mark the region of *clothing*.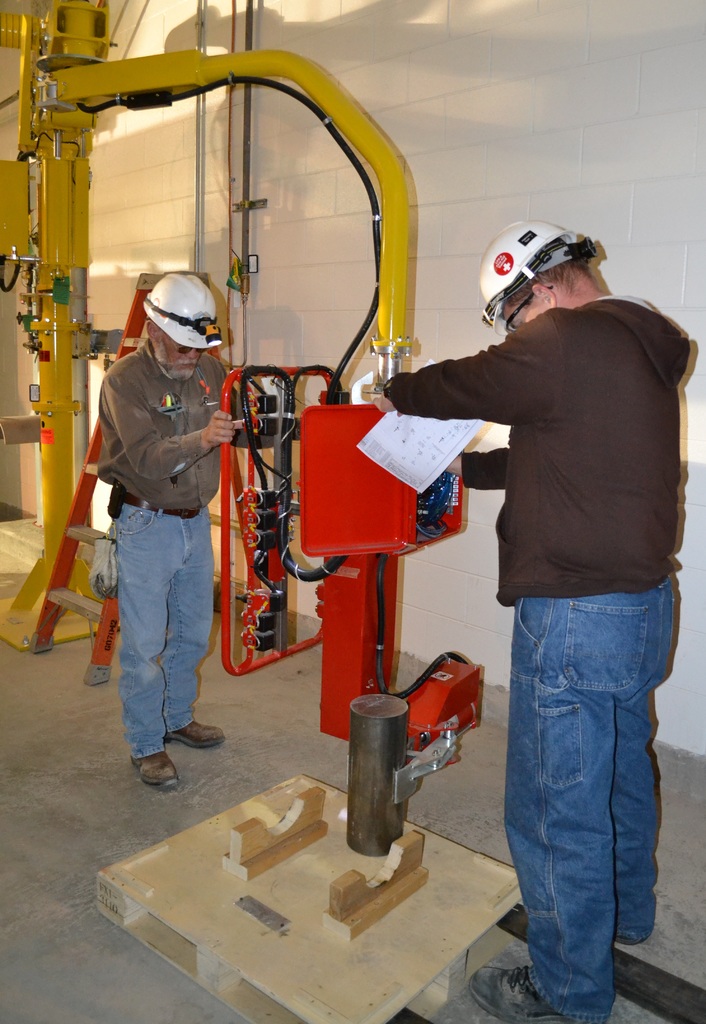
Region: 82 238 228 781.
